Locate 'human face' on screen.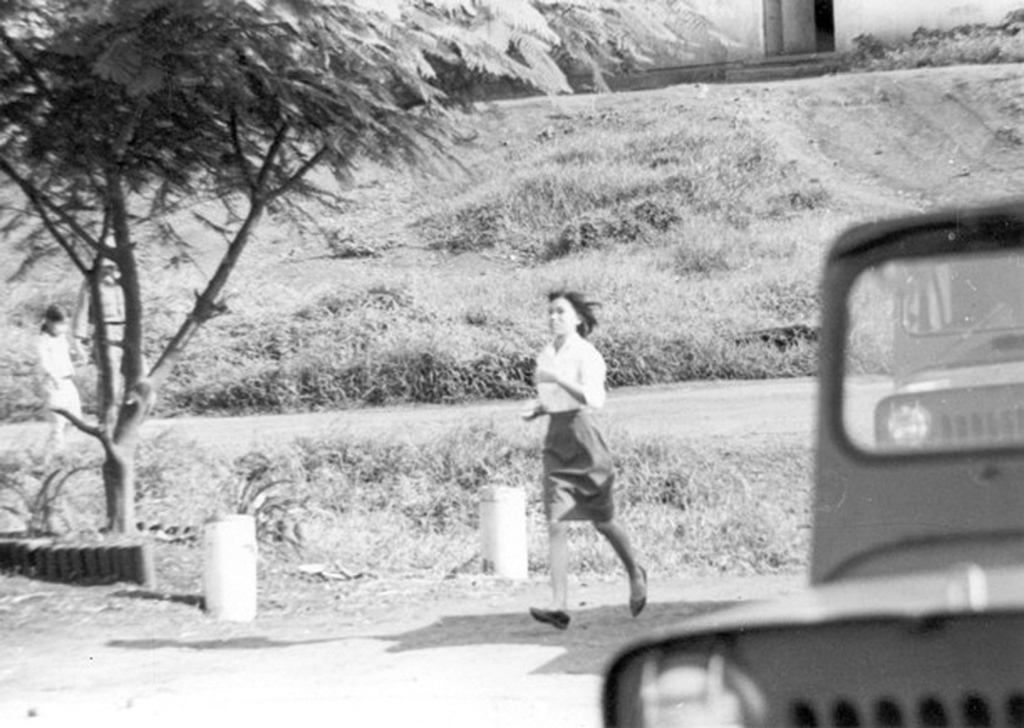
On screen at {"x1": 546, "y1": 297, "x2": 579, "y2": 334}.
